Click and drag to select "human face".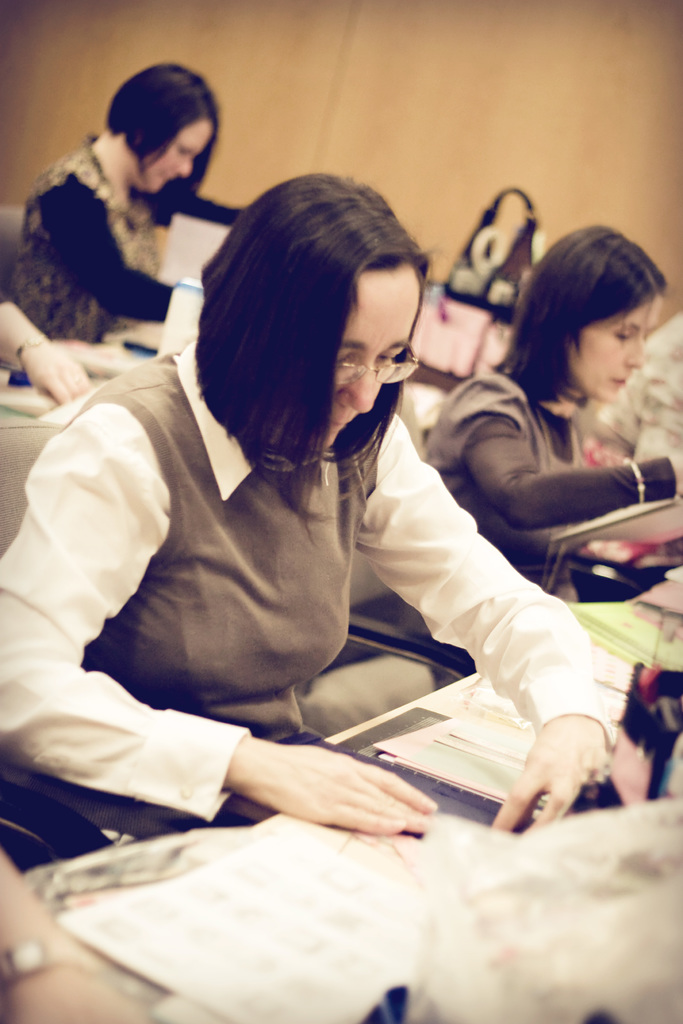
Selection: locate(322, 259, 422, 449).
